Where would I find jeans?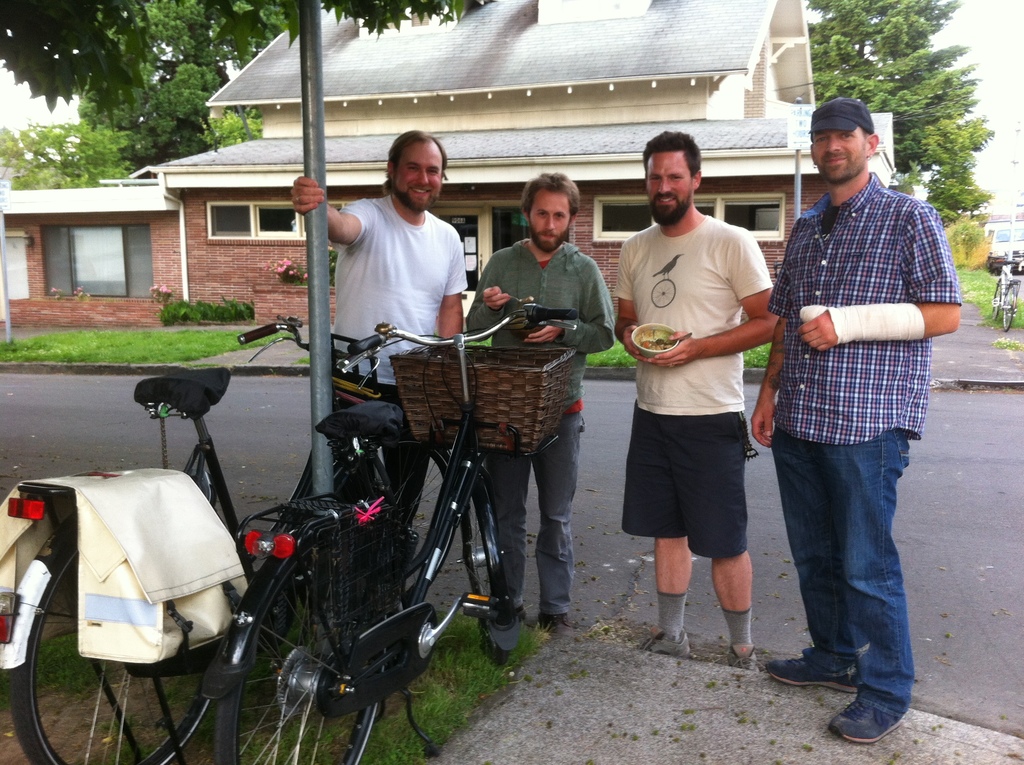
At detection(768, 415, 927, 702).
